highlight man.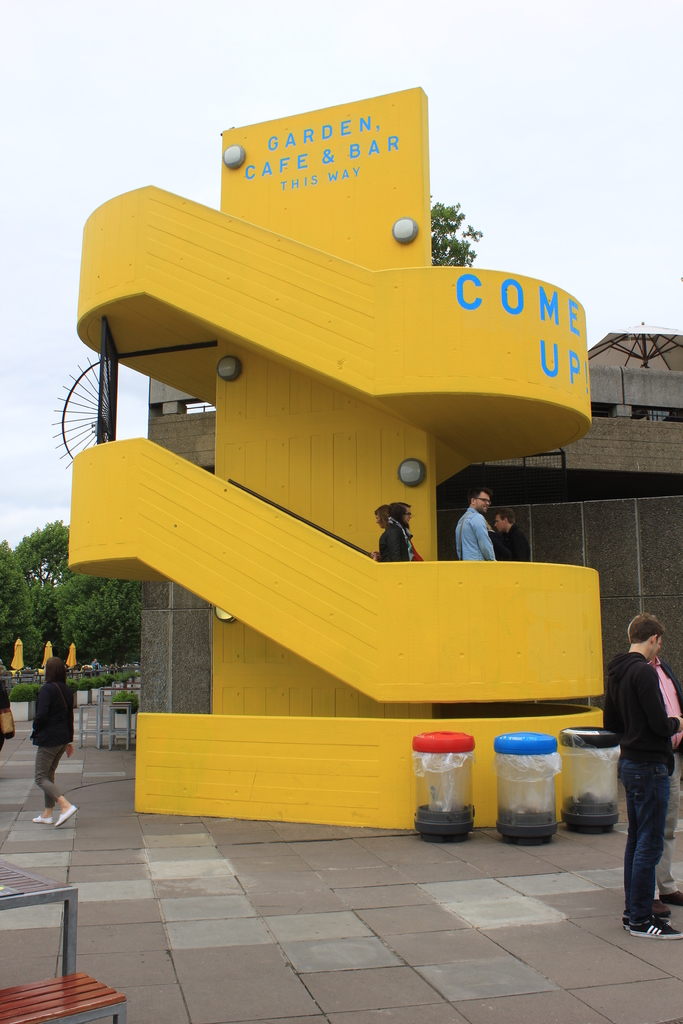
Highlighted region: pyautogui.locateOnScreen(602, 612, 682, 941).
